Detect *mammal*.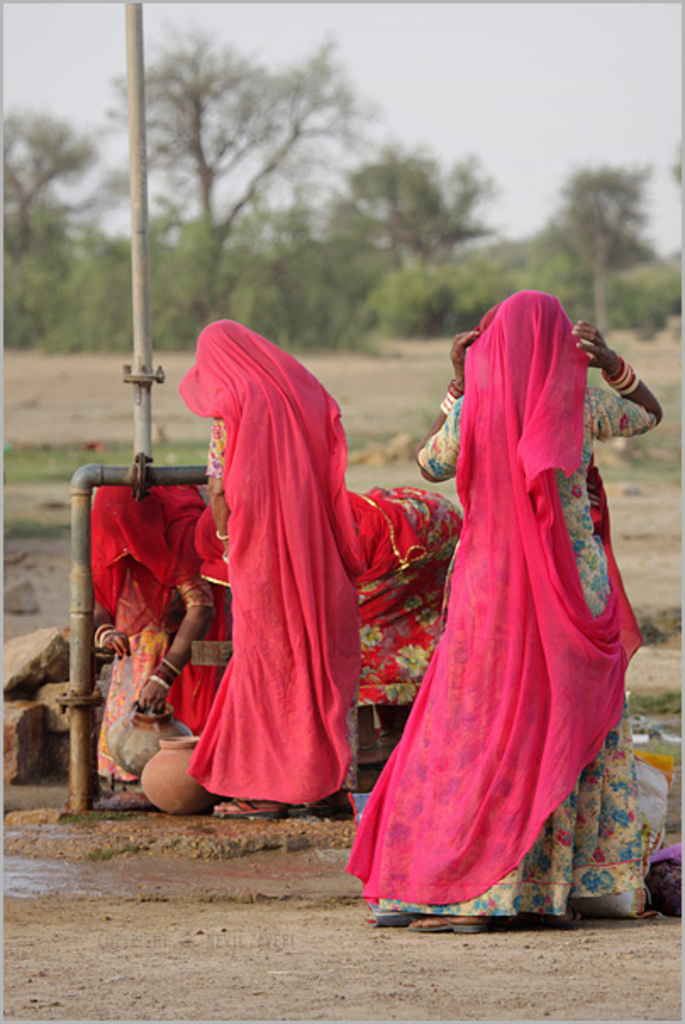
Detected at 334,478,449,790.
